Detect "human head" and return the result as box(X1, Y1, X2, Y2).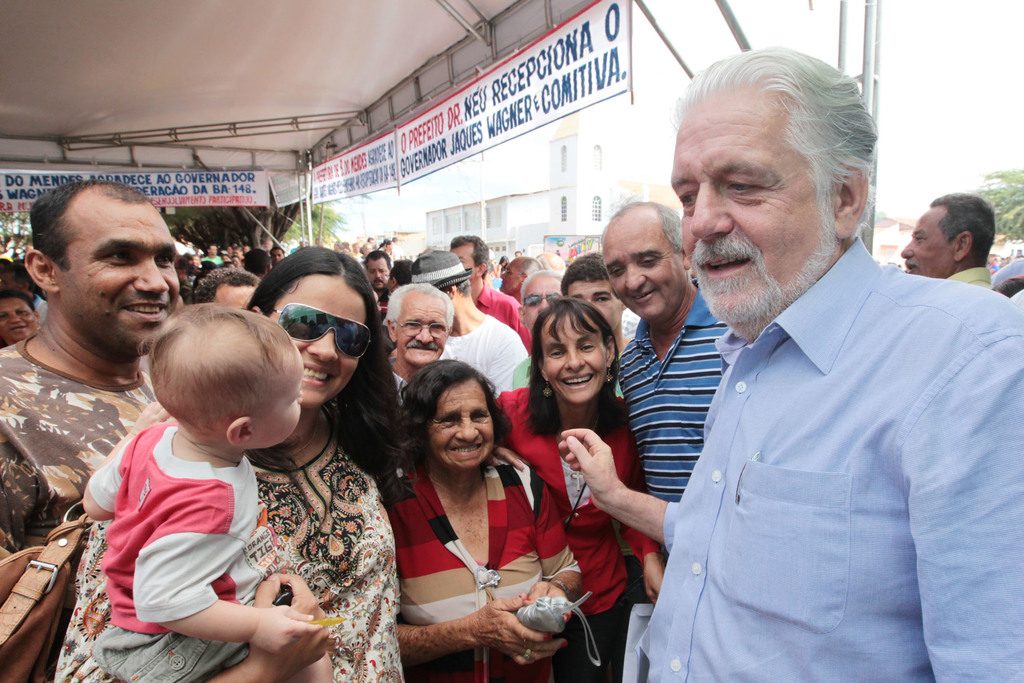
box(501, 256, 536, 298).
